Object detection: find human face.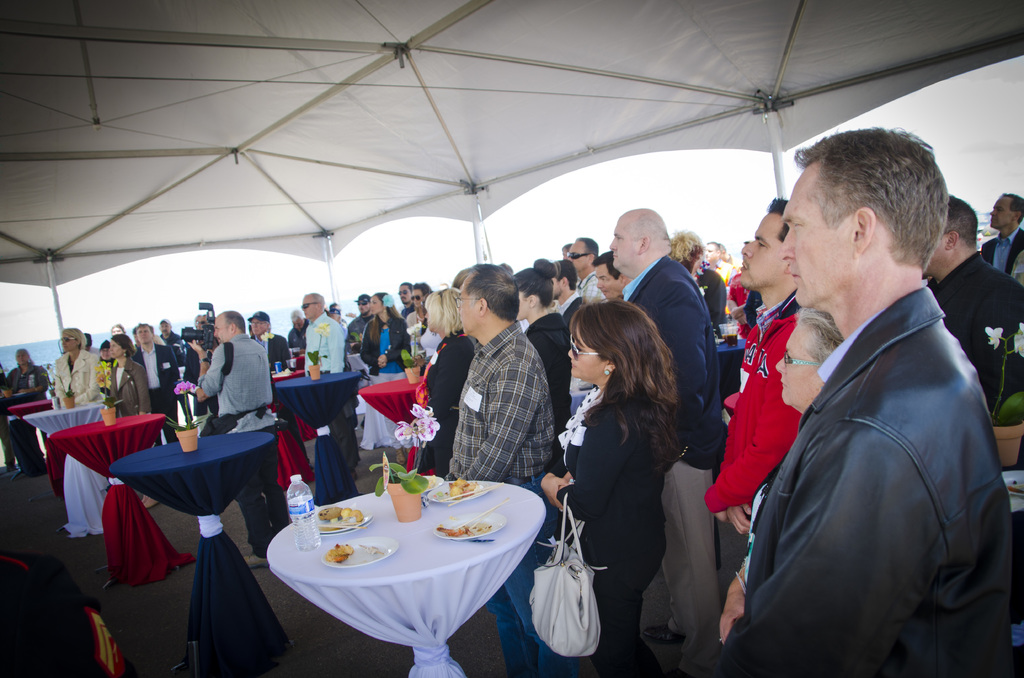
<box>596,264,622,301</box>.
